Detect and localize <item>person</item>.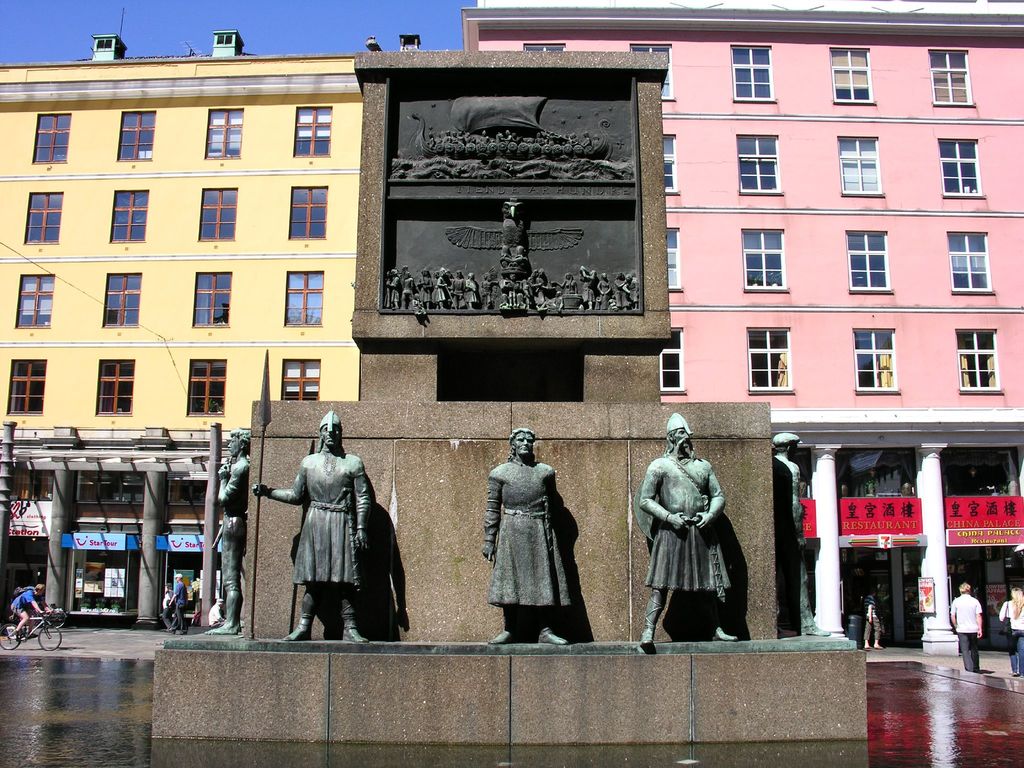
Localized at <box>384,264,481,314</box>.
